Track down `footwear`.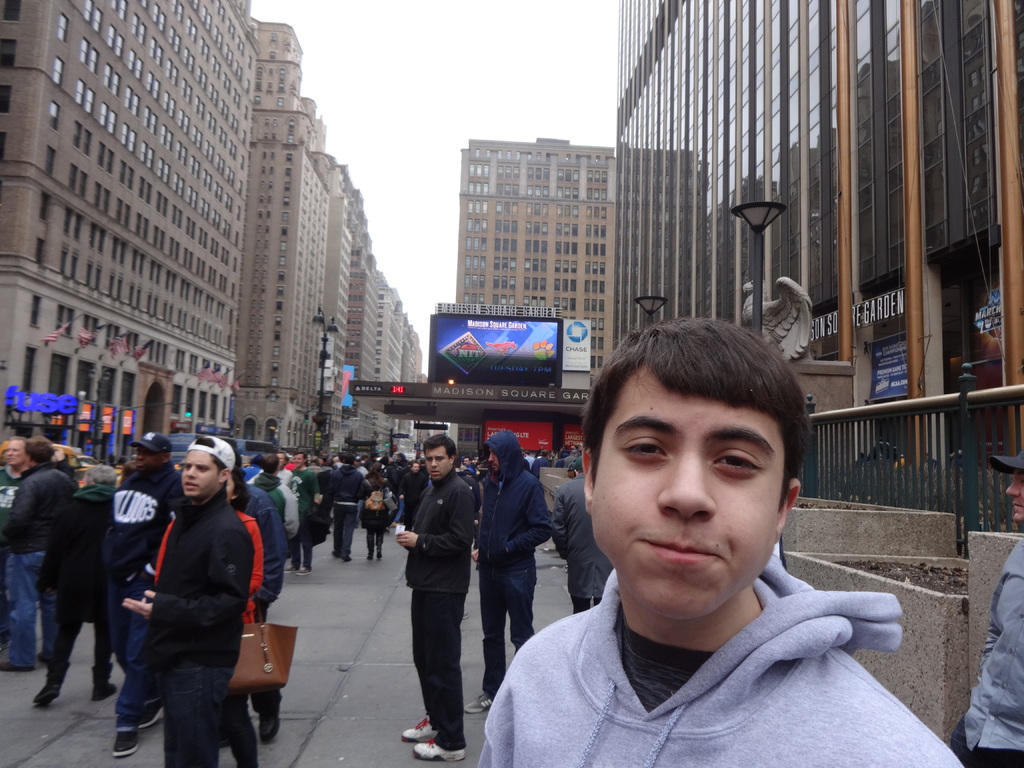
Tracked to bbox(377, 535, 381, 559).
